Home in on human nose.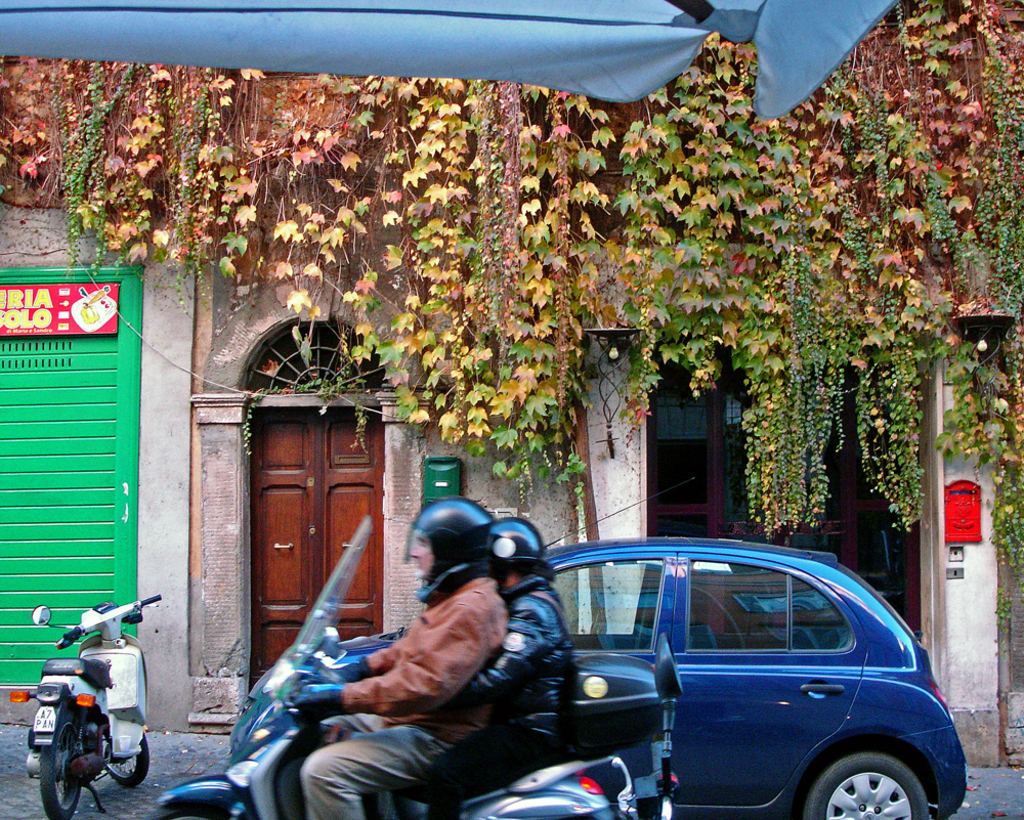
Homed in at [left=409, top=542, right=423, bottom=563].
